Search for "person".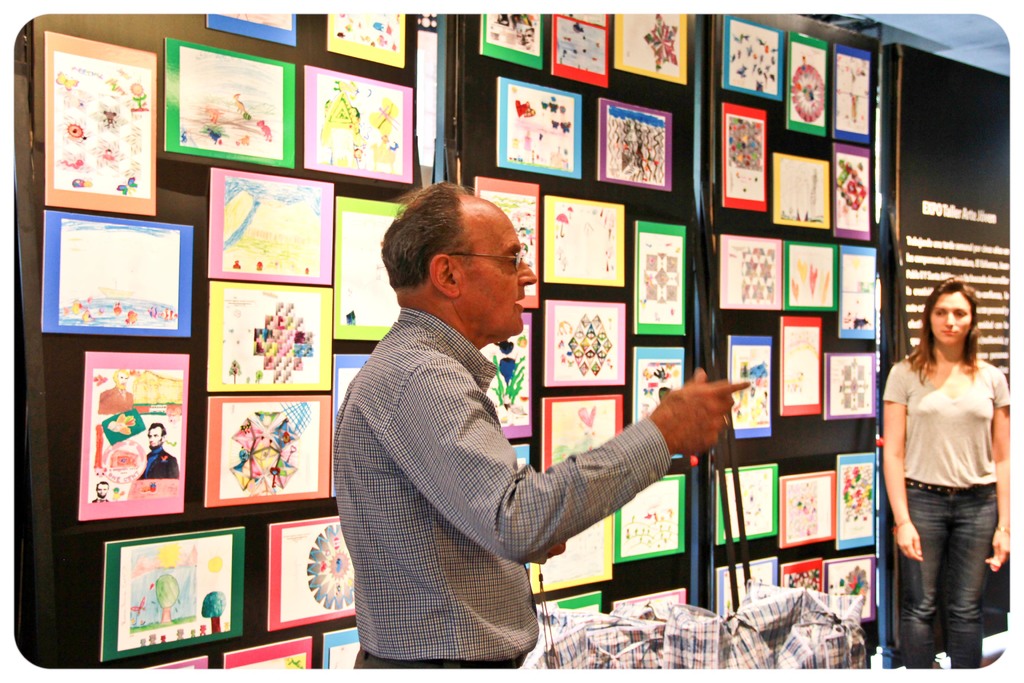
Found at rect(333, 184, 740, 679).
